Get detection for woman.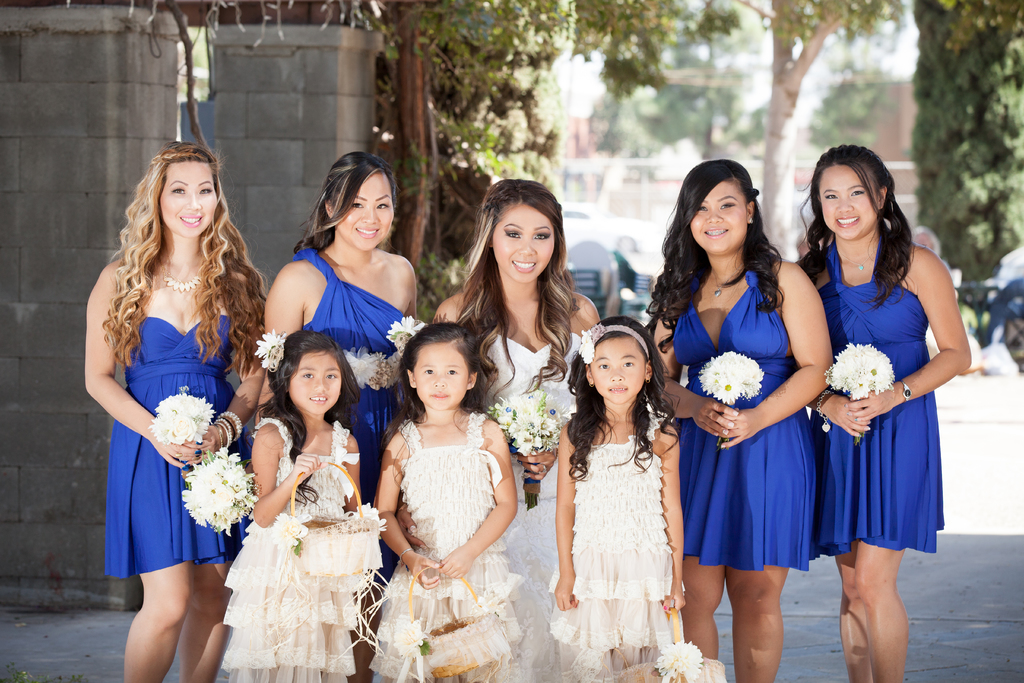
Detection: x1=81, y1=142, x2=269, y2=682.
